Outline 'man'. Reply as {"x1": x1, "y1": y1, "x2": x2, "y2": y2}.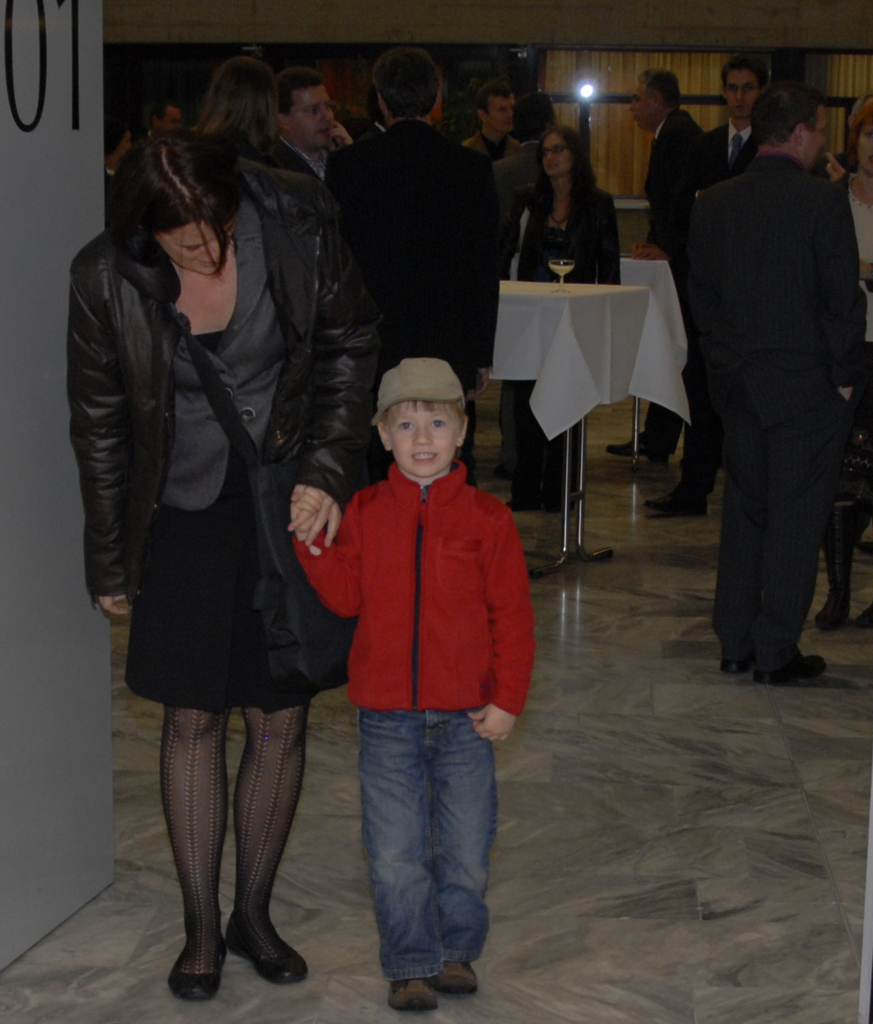
{"x1": 150, "y1": 104, "x2": 181, "y2": 135}.
